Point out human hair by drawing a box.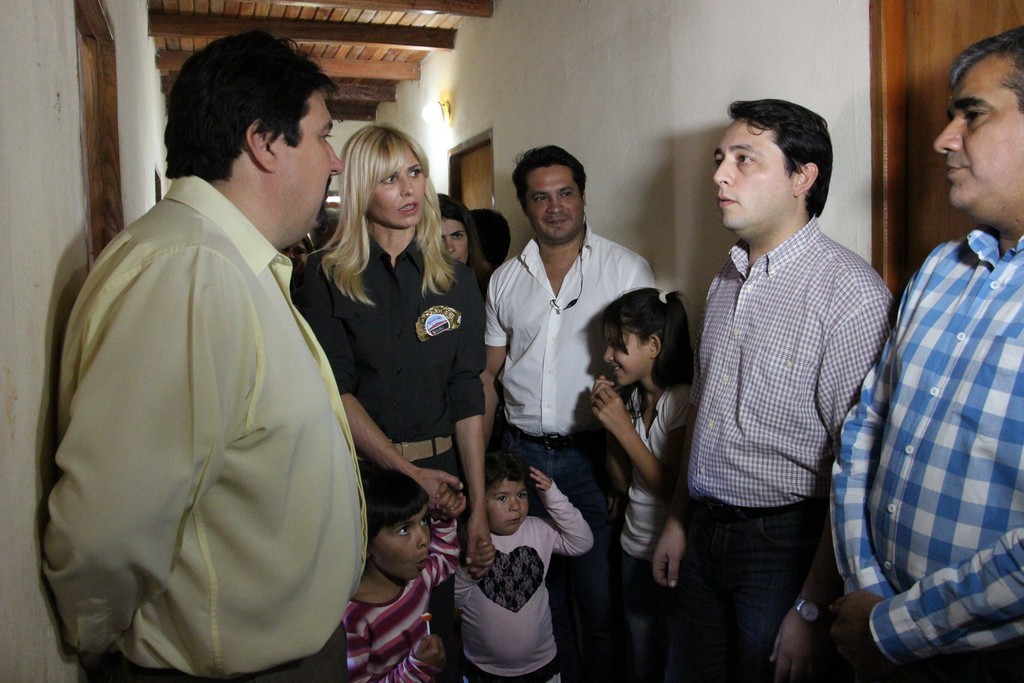
597, 287, 709, 397.
